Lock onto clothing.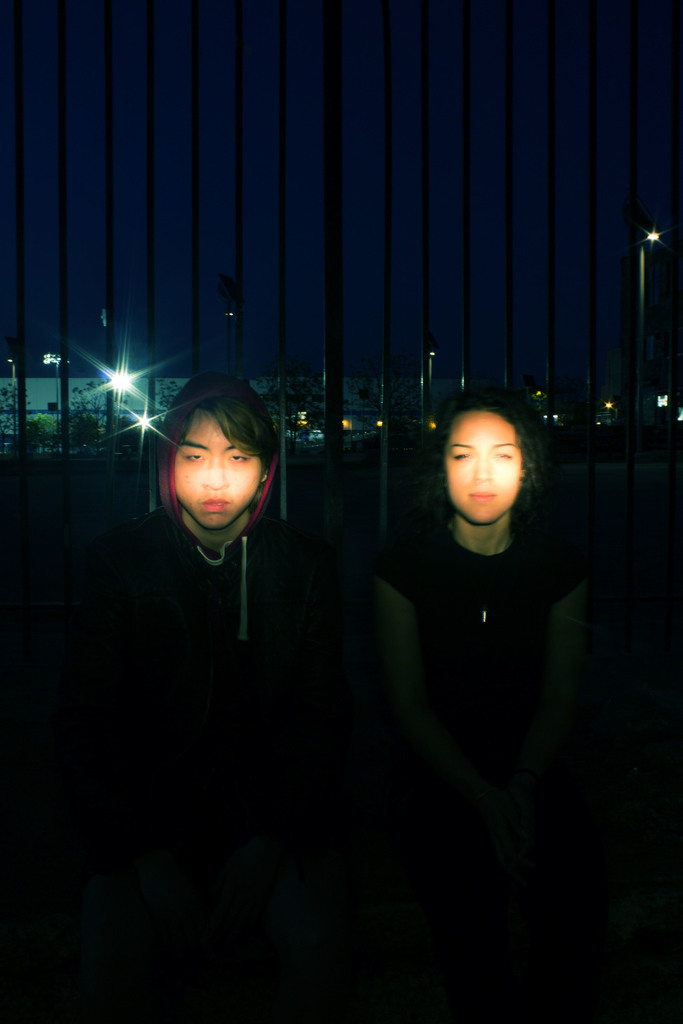
Locked: 361 515 578 825.
